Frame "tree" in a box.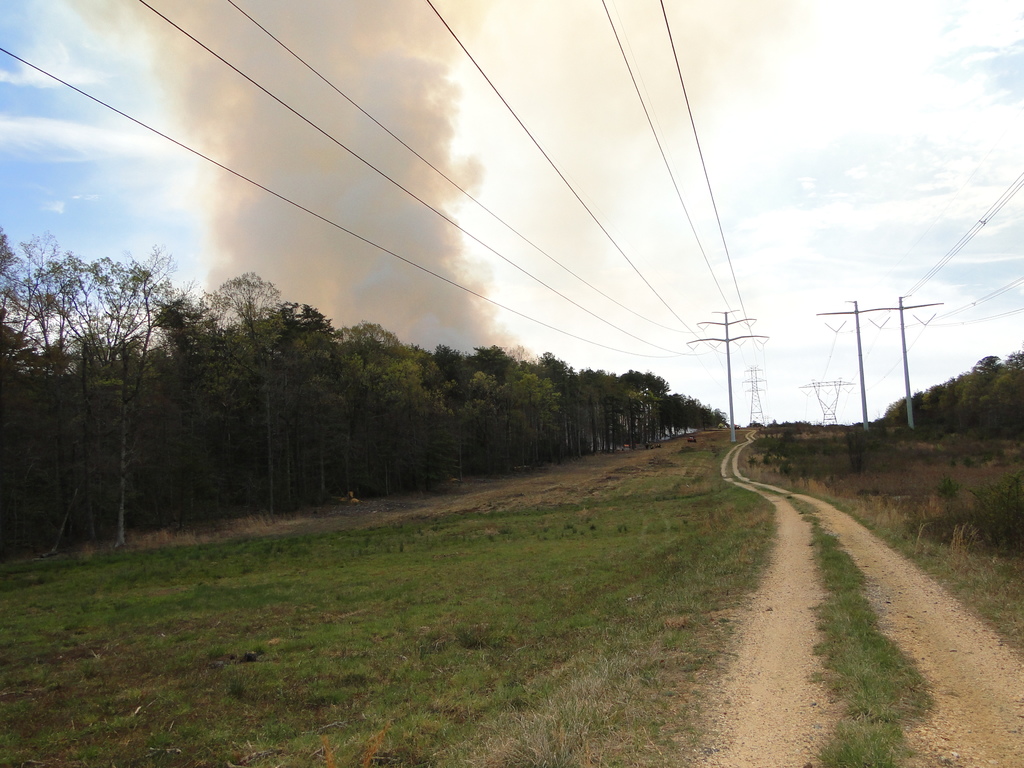
194 266 284 483.
